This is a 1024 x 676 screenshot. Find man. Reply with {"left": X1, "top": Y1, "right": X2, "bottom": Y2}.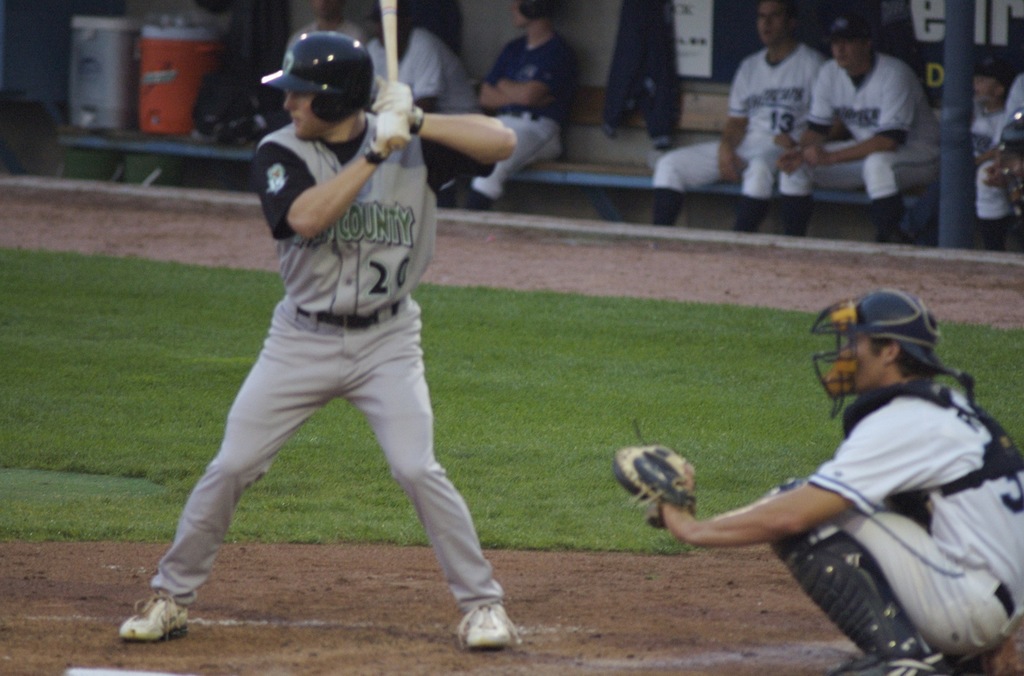
{"left": 478, "top": 0, "right": 589, "bottom": 208}.
